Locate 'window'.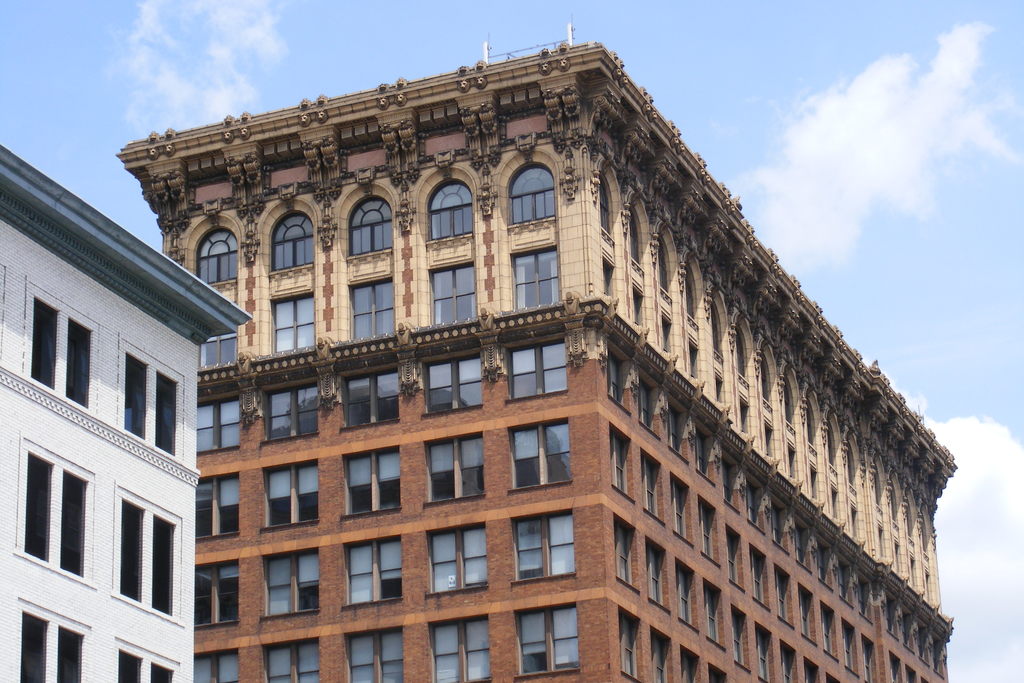
Bounding box: x1=264 y1=641 x2=324 y2=682.
